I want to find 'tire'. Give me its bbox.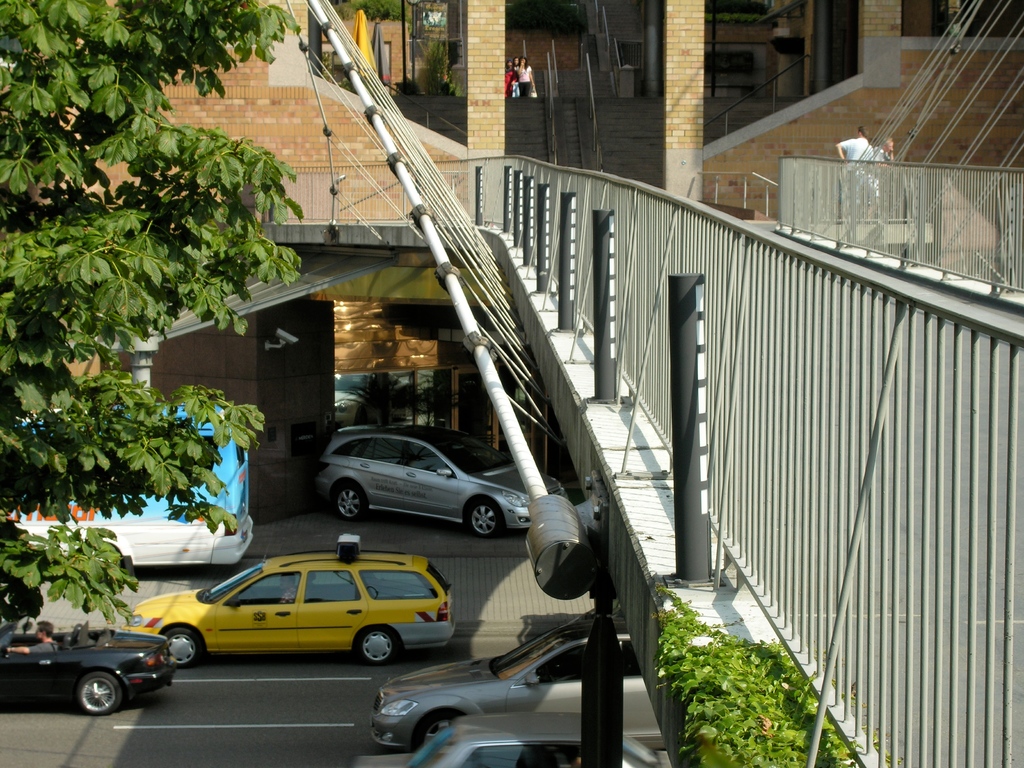
[463,502,500,536].
